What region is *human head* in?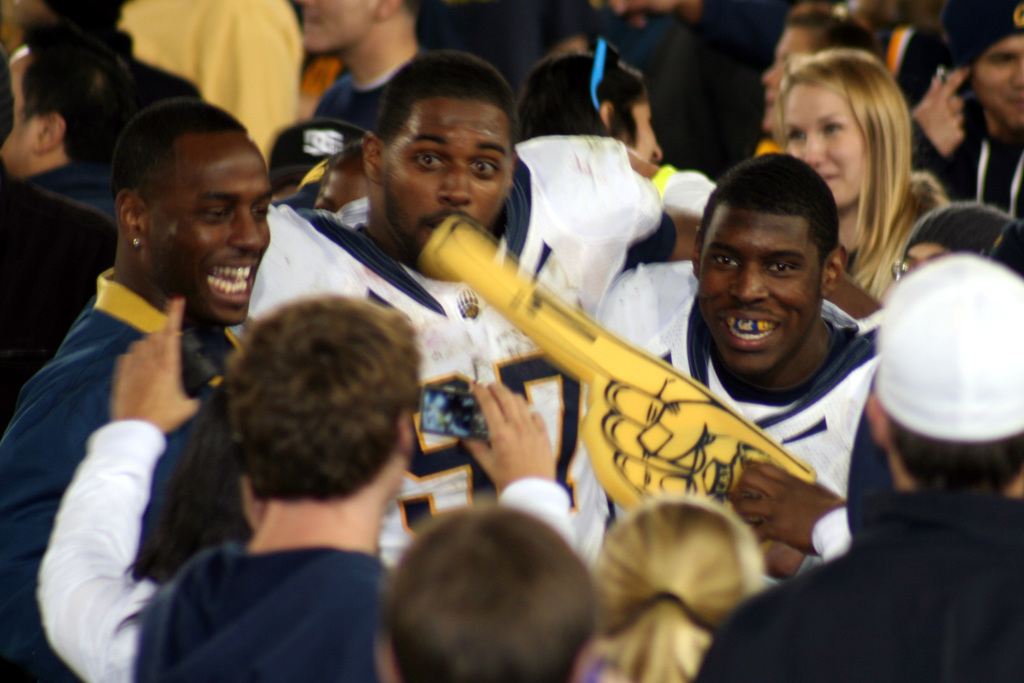
(left=874, top=252, right=1023, bottom=480).
